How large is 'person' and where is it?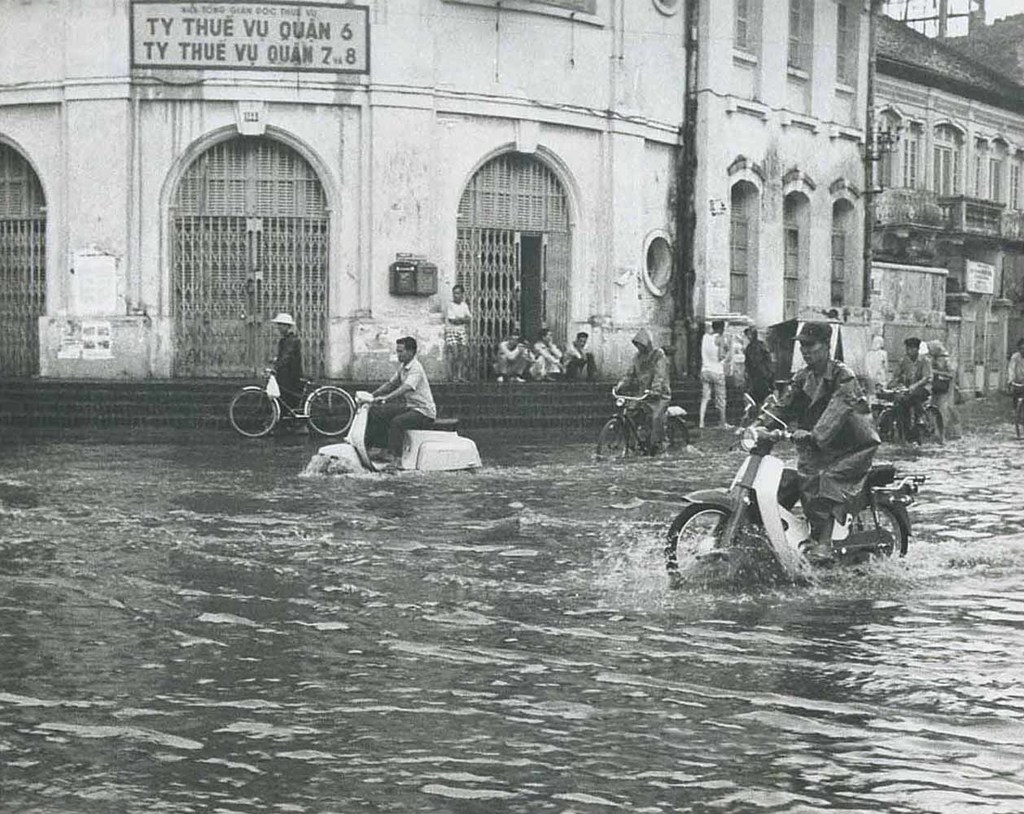
Bounding box: bbox=[529, 329, 562, 381].
